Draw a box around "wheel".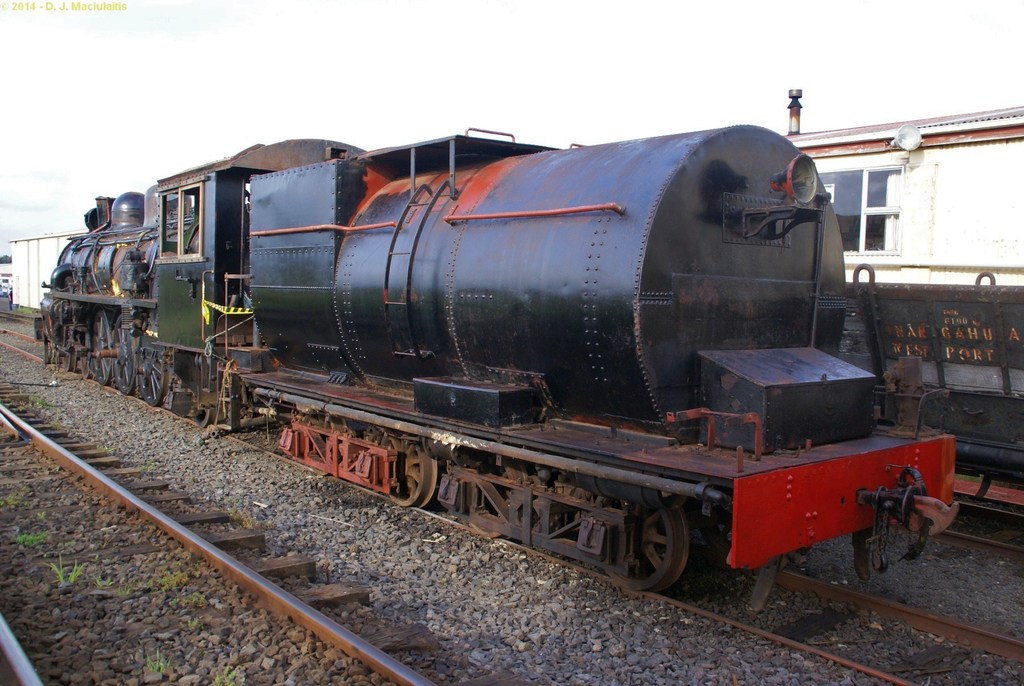
[77,322,98,379].
